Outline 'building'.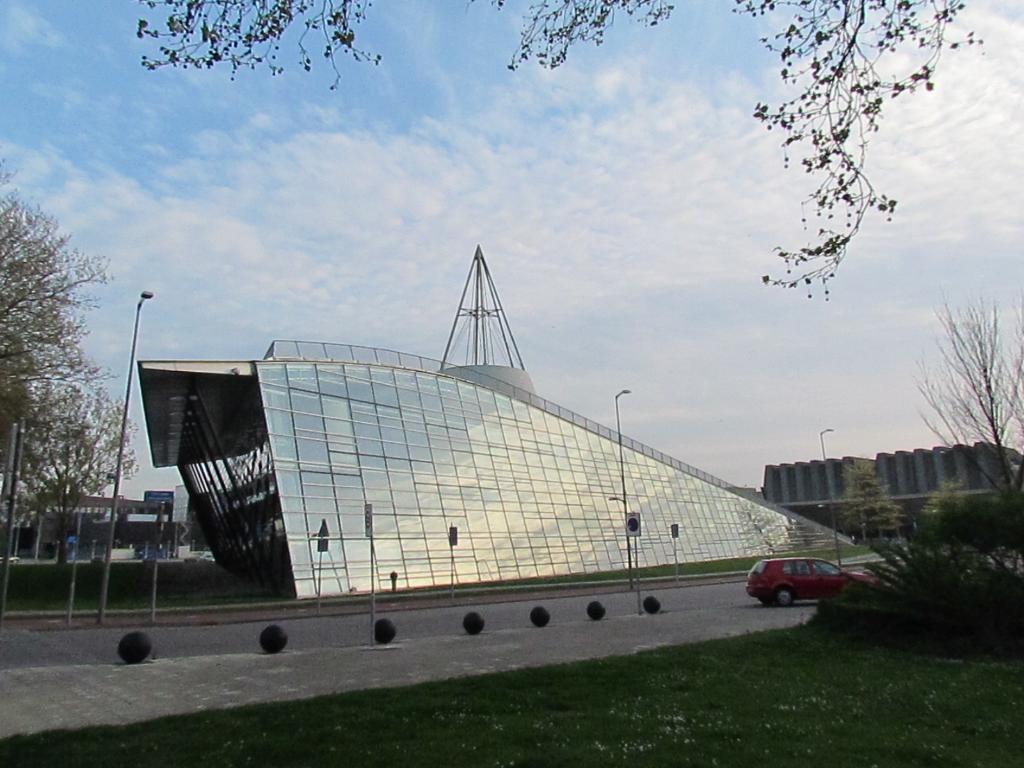
Outline: [749, 435, 1023, 553].
